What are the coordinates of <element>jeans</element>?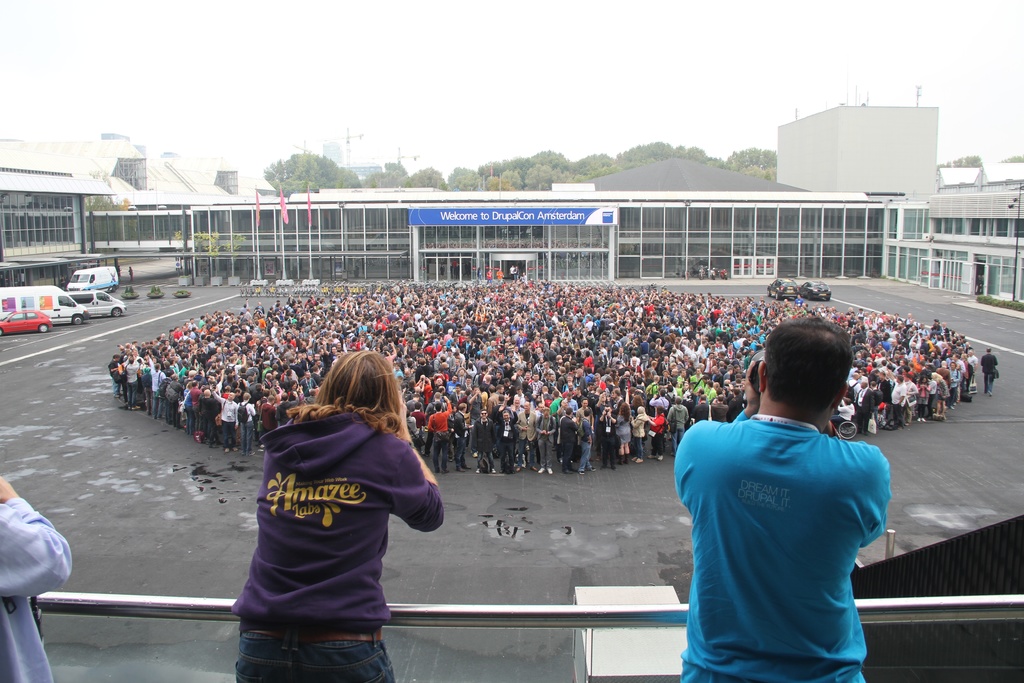
left=582, top=445, right=589, bottom=476.
